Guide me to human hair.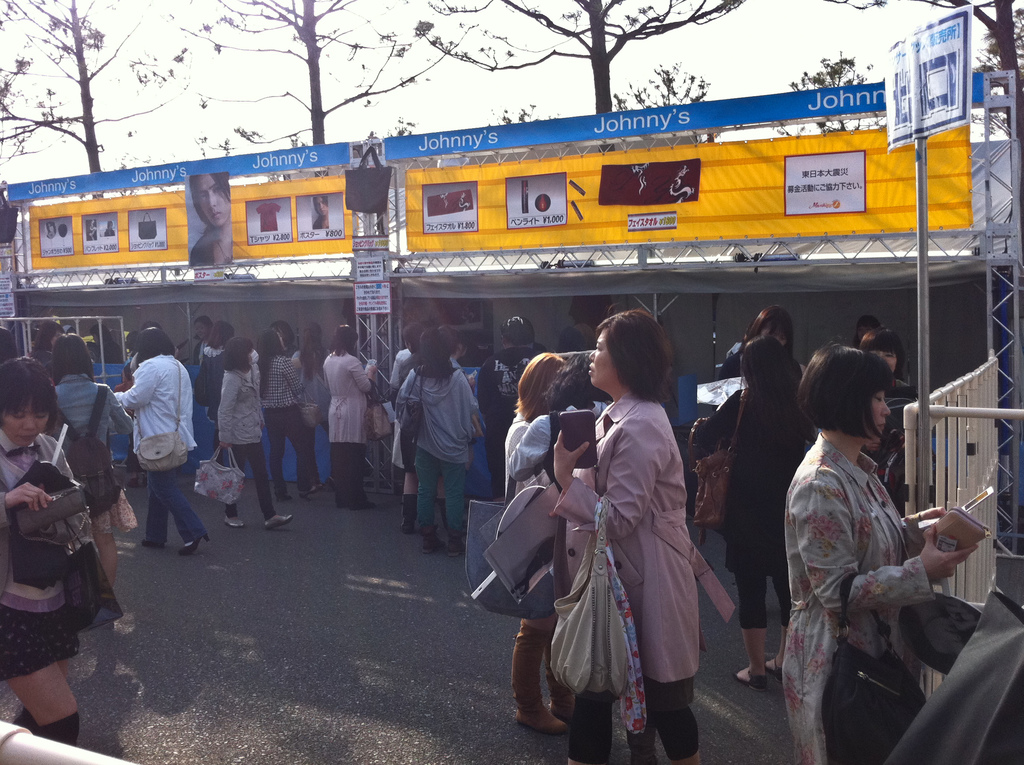
Guidance: 547,349,607,419.
